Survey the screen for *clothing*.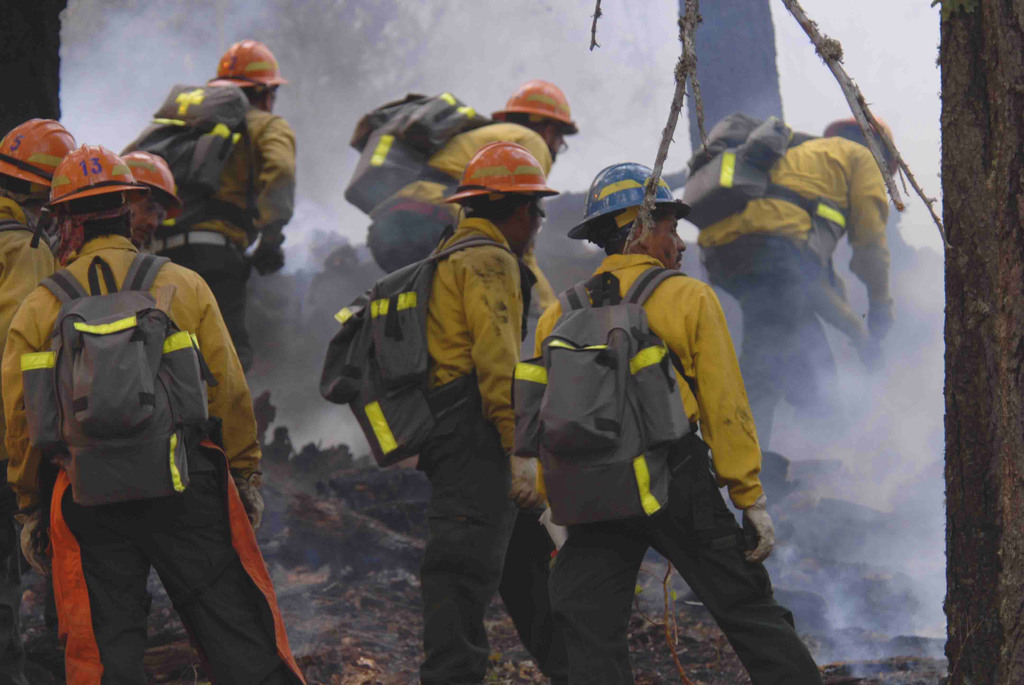
Survey found: pyautogui.locateOnScreen(412, 206, 560, 684).
